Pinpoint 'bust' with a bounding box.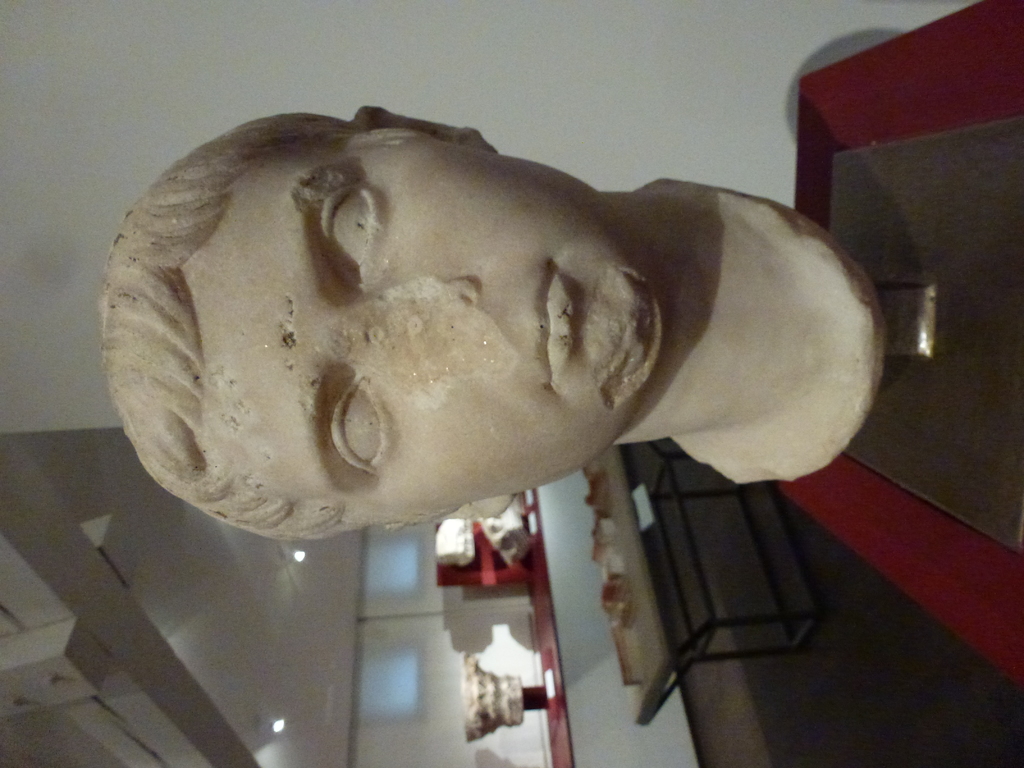
box=[100, 103, 886, 542].
